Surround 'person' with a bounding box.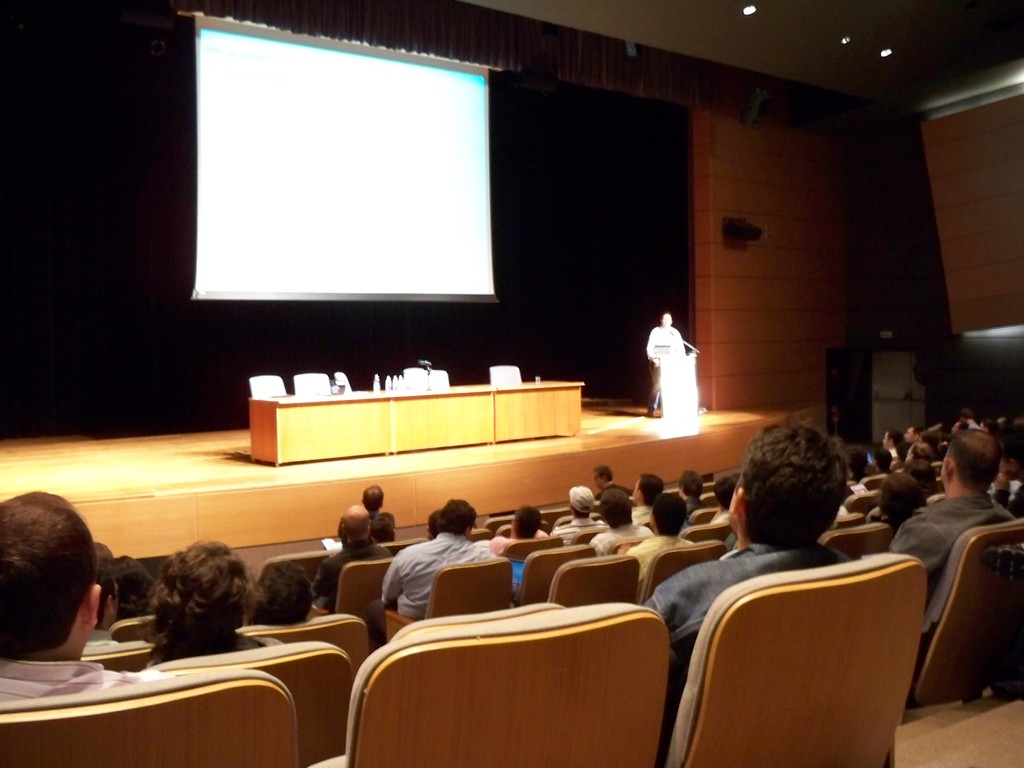
bbox(0, 487, 172, 709).
